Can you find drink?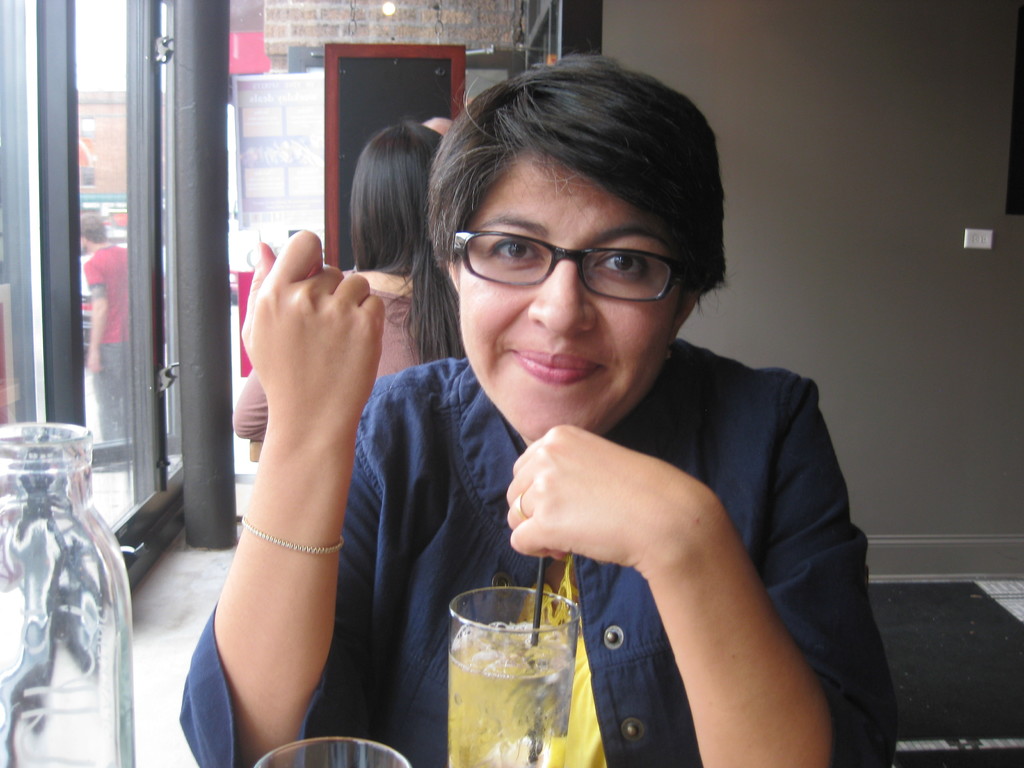
Yes, bounding box: {"x1": 440, "y1": 619, "x2": 571, "y2": 767}.
